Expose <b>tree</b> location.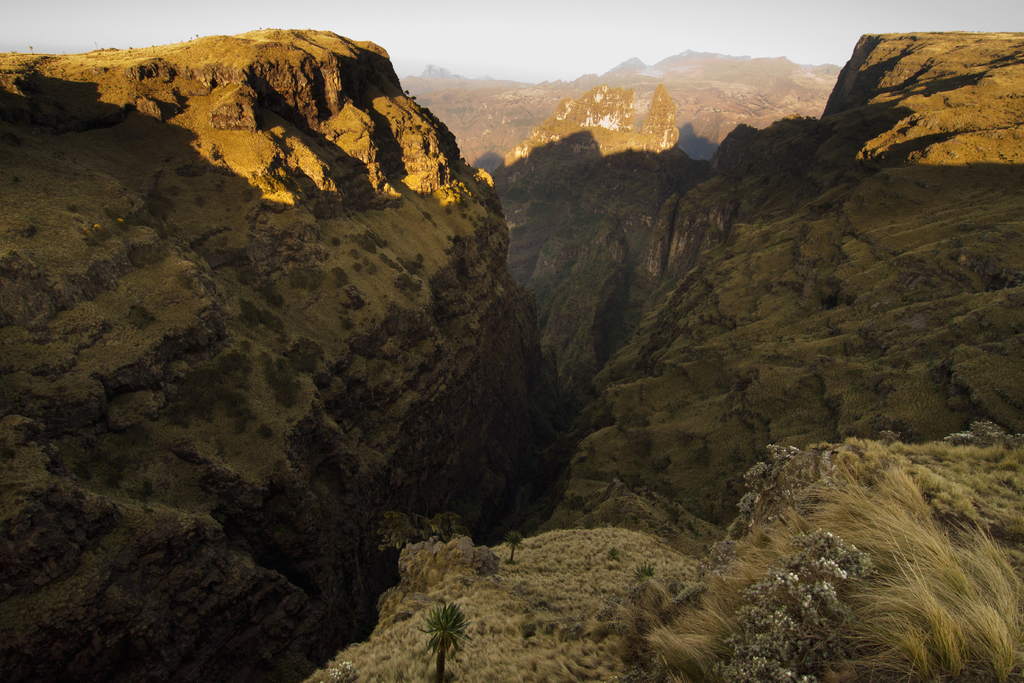
Exposed at 420 603 474 682.
